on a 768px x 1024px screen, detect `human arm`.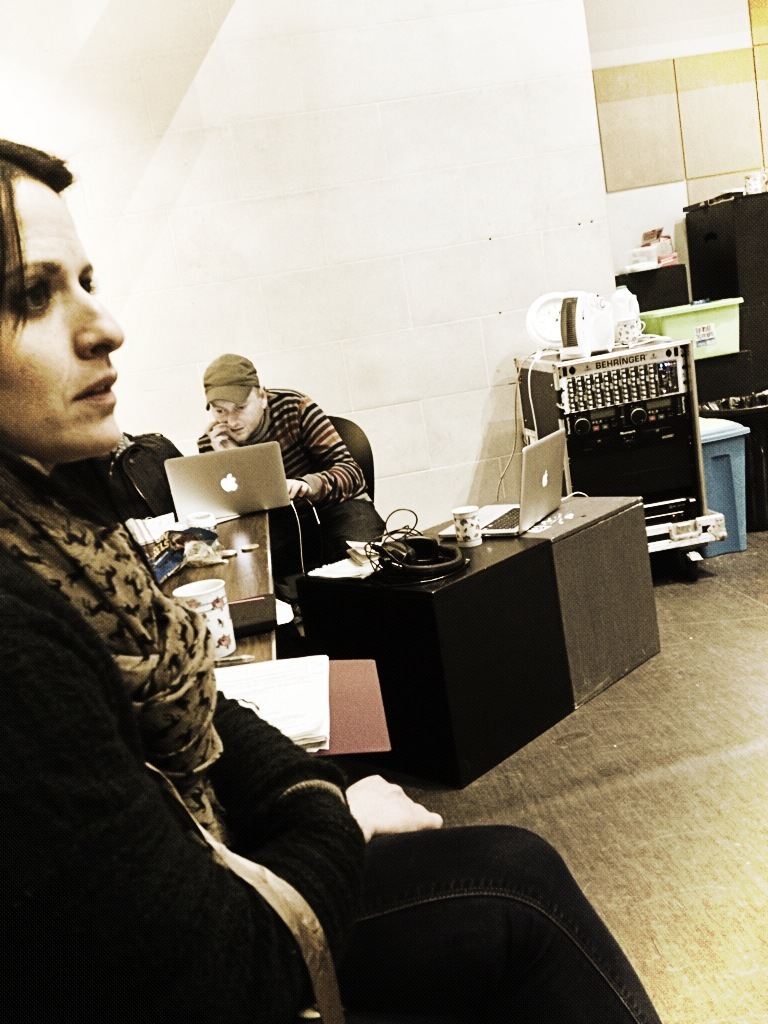
crop(202, 683, 355, 823).
